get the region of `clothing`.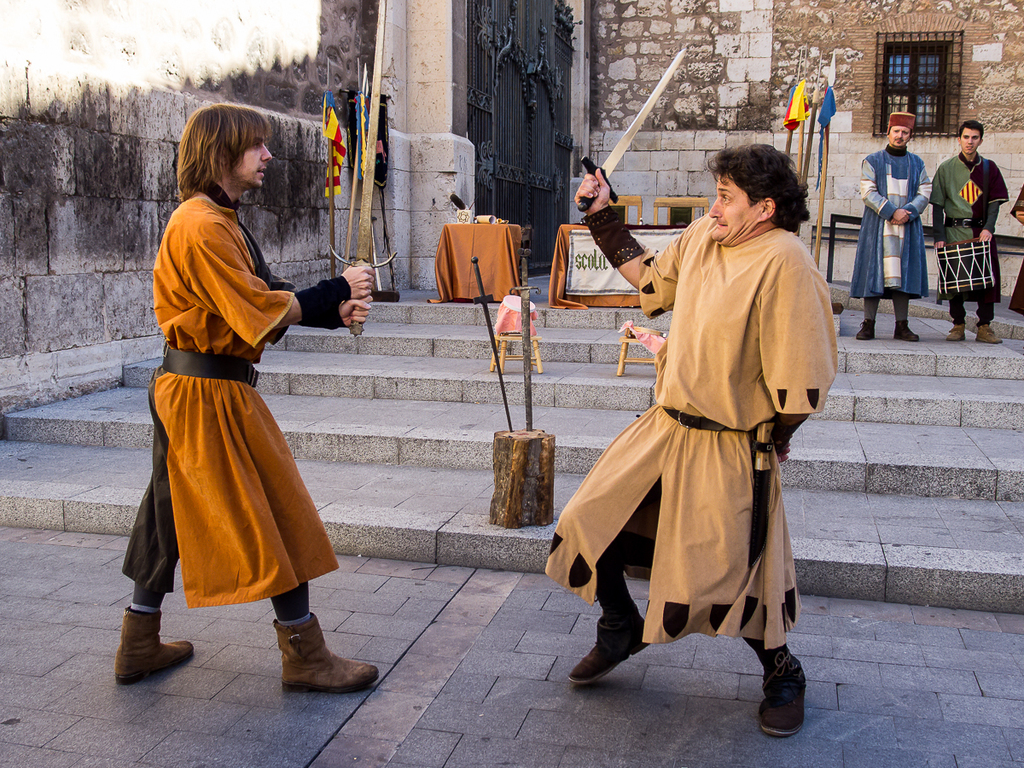
BBox(850, 147, 937, 314).
